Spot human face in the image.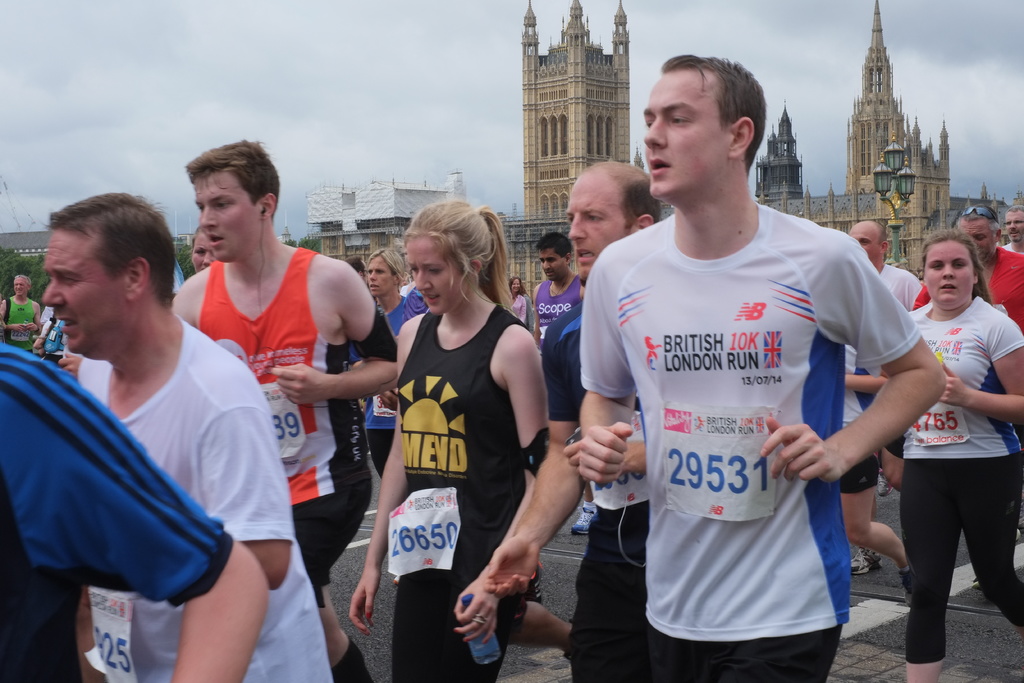
human face found at BBox(924, 240, 973, 305).
